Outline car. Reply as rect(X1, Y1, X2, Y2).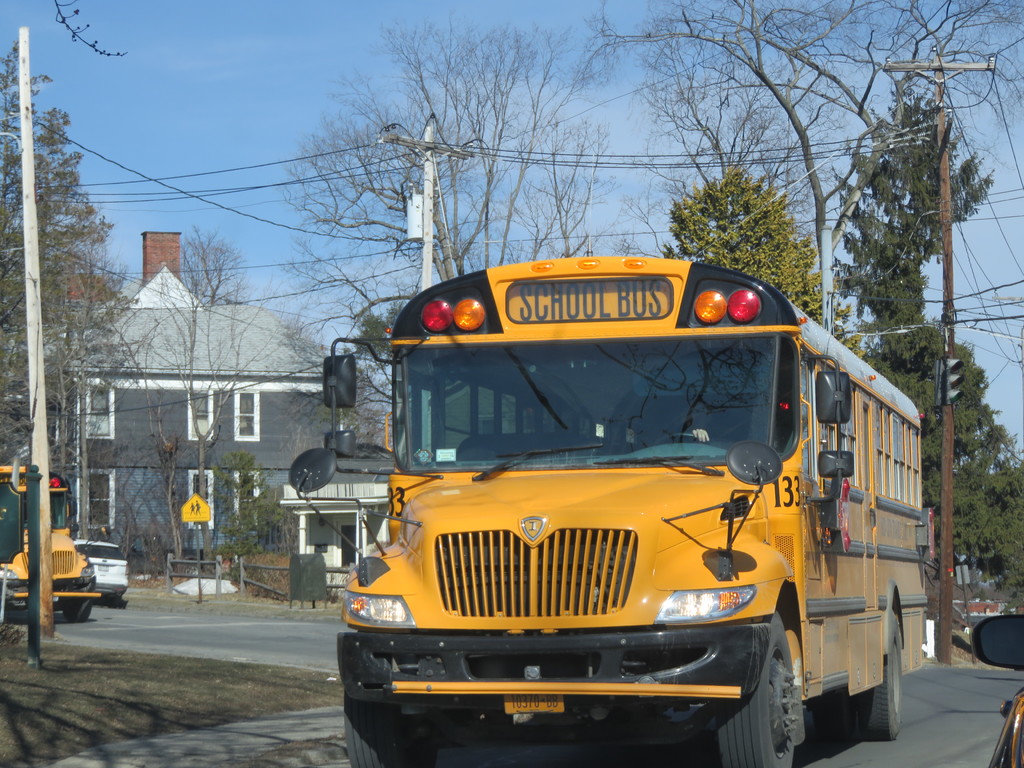
rect(973, 612, 1023, 767).
